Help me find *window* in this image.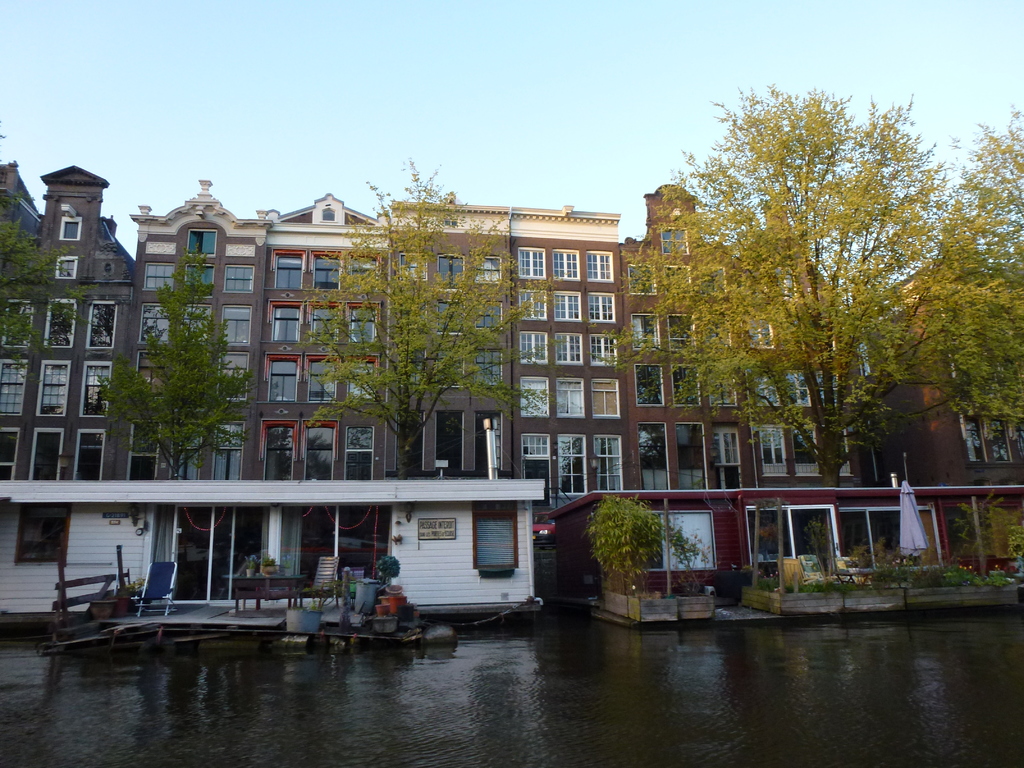
Found it: left=266, top=301, right=307, bottom=343.
